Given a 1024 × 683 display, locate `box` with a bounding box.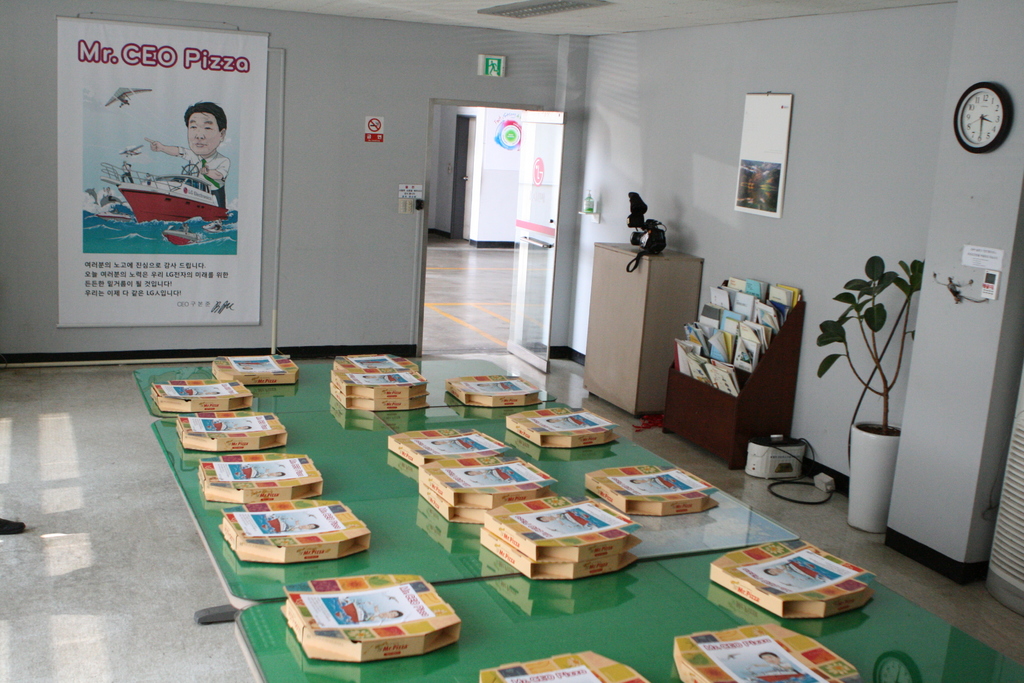
Located: rect(331, 392, 433, 411).
